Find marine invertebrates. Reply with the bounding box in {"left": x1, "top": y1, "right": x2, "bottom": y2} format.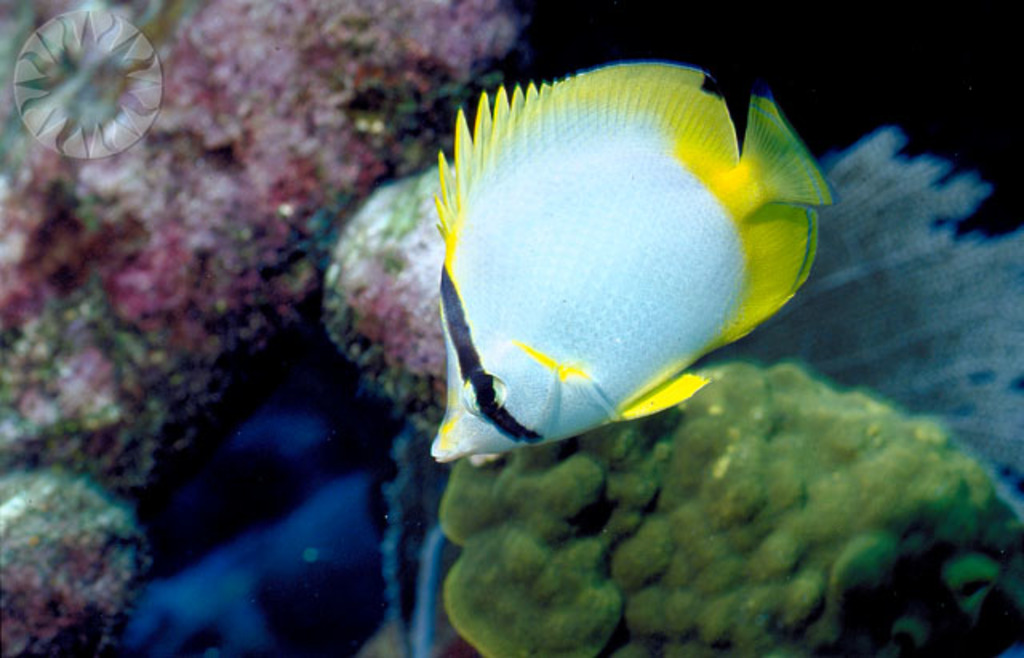
{"left": 424, "top": 54, "right": 843, "bottom": 511}.
